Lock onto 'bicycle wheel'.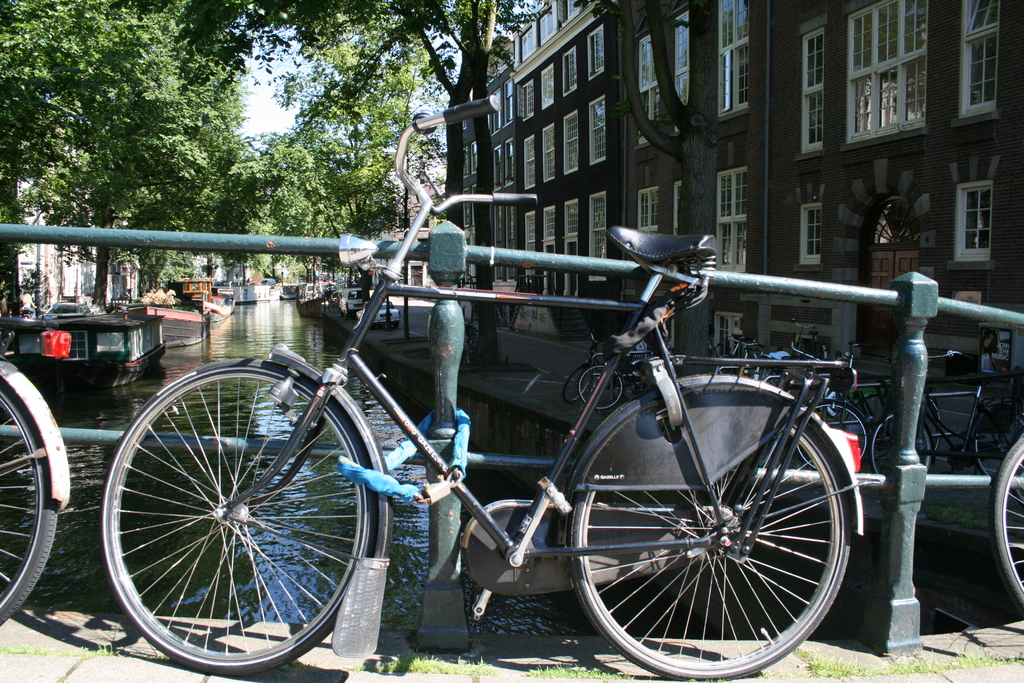
Locked: pyautogui.locateOnScreen(0, 373, 63, 632).
